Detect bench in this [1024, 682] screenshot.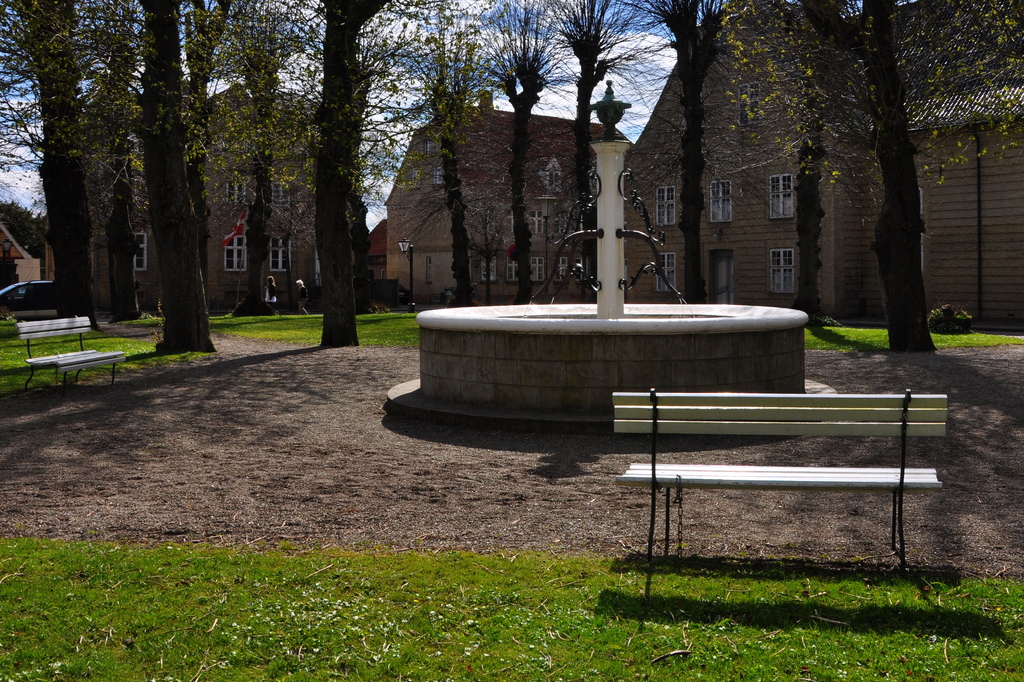
Detection: bbox(15, 314, 129, 397).
